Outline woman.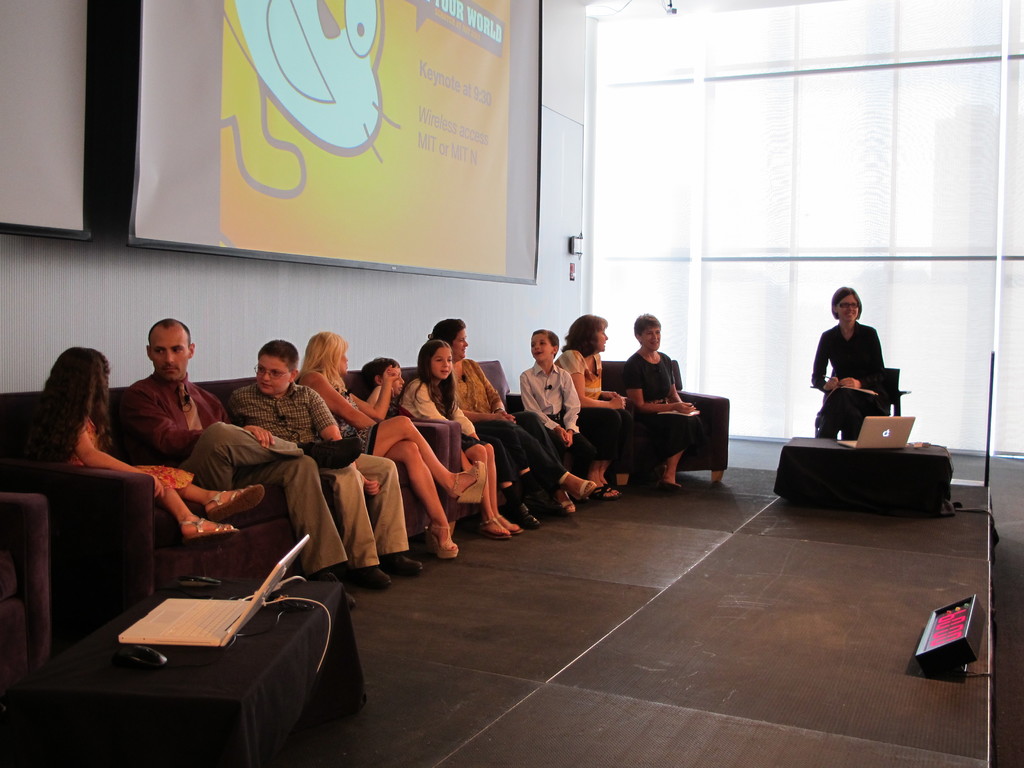
Outline: 300:341:485:558.
